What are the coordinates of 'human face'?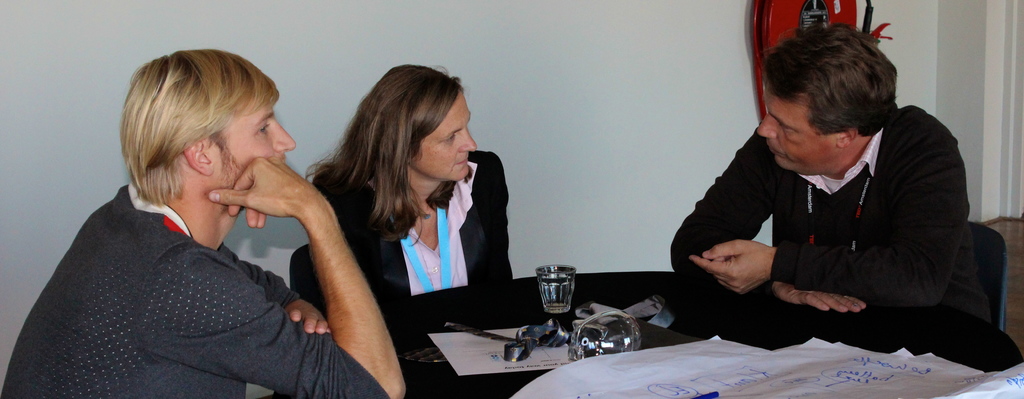
bbox=(396, 91, 476, 178).
